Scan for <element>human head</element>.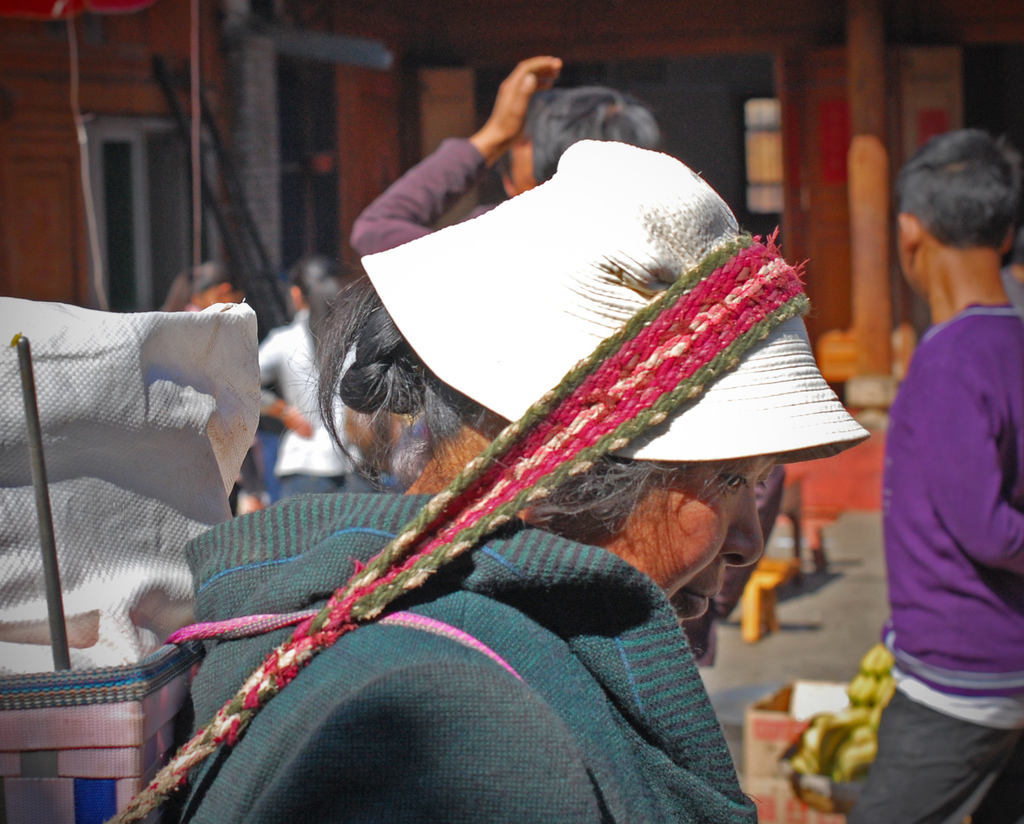
Scan result: box=[416, 137, 788, 633].
